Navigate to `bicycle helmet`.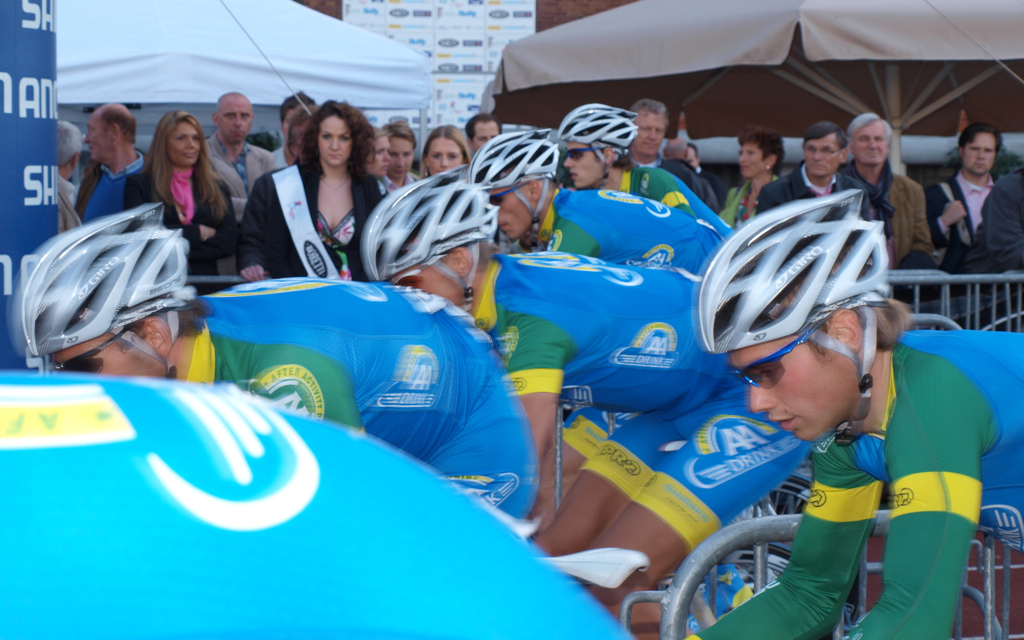
Navigation target: BBox(695, 188, 885, 444).
